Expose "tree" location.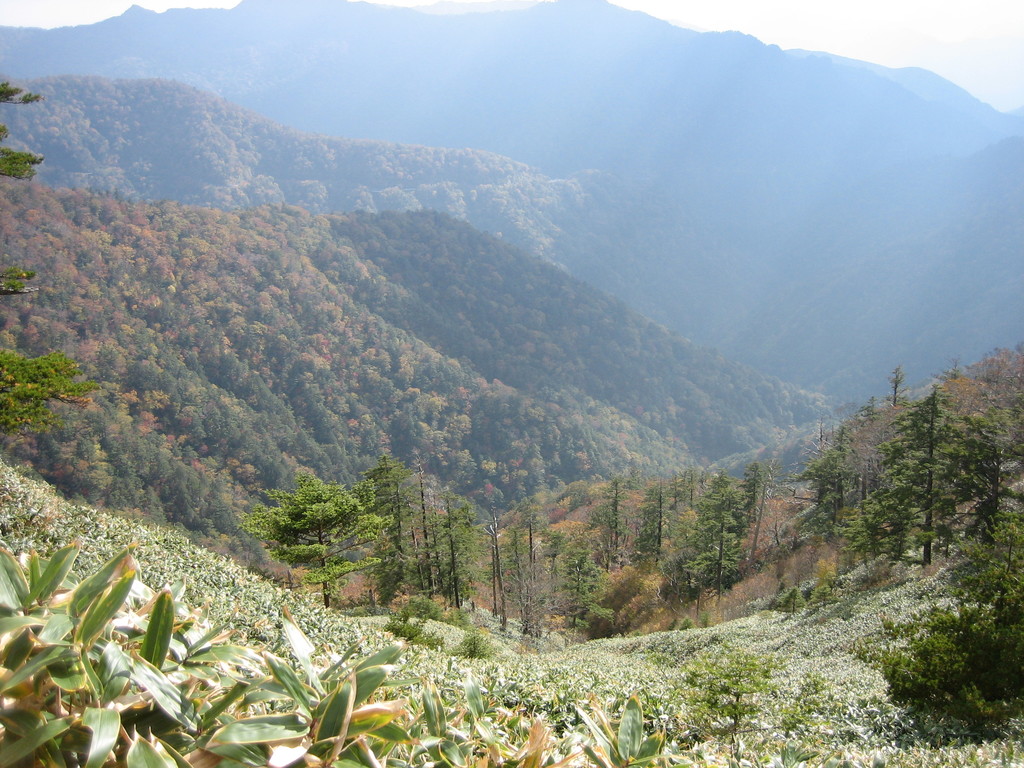
Exposed at pyautogui.locateOnScreen(641, 477, 682, 559).
